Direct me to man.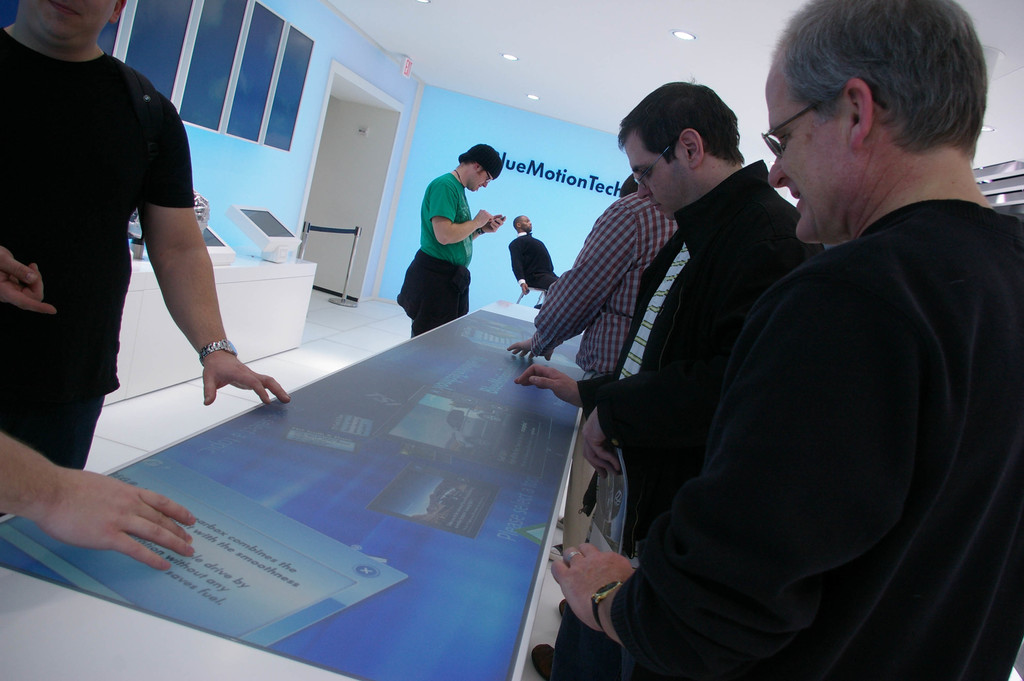
Direction: BBox(516, 79, 825, 680).
